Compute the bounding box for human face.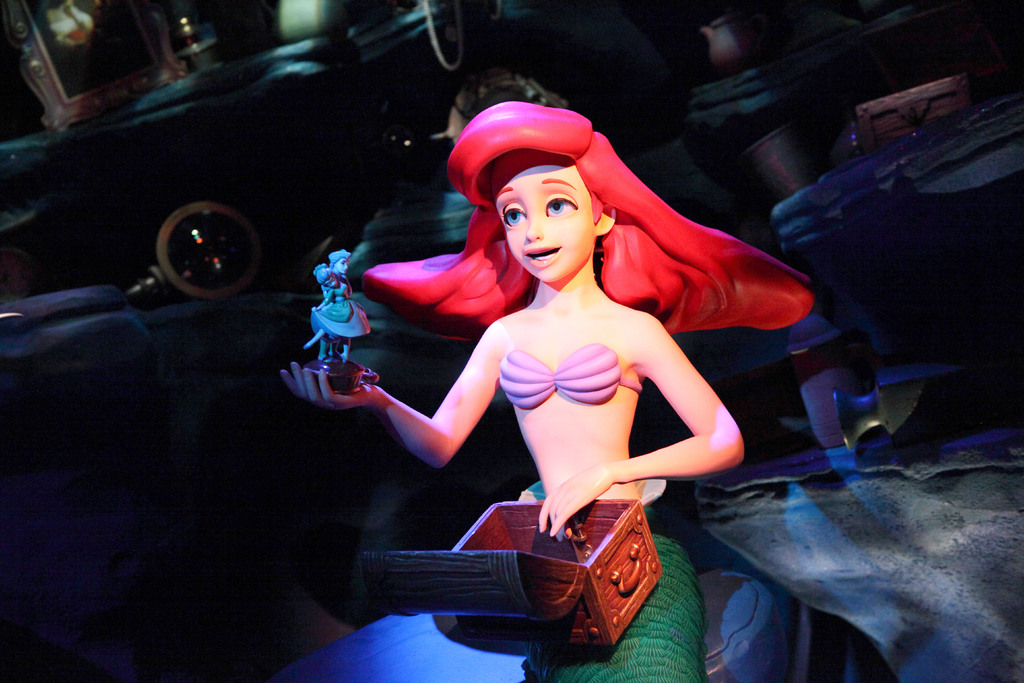
detection(491, 163, 602, 273).
